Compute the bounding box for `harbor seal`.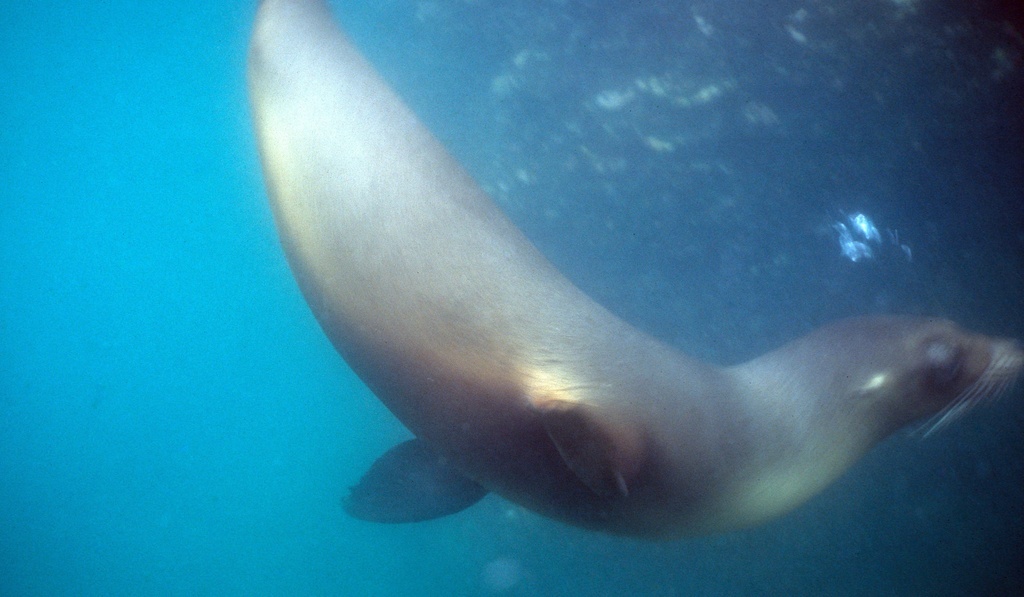
239 0 1023 546.
